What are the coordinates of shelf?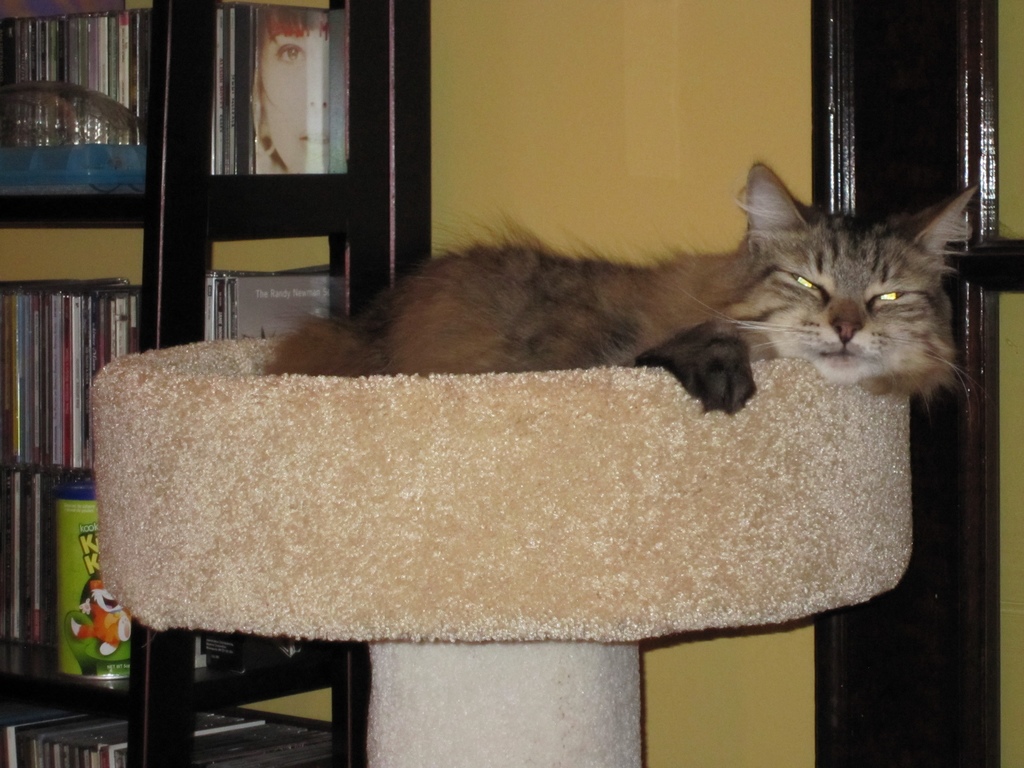
left=0, top=482, right=351, bottom=714.
